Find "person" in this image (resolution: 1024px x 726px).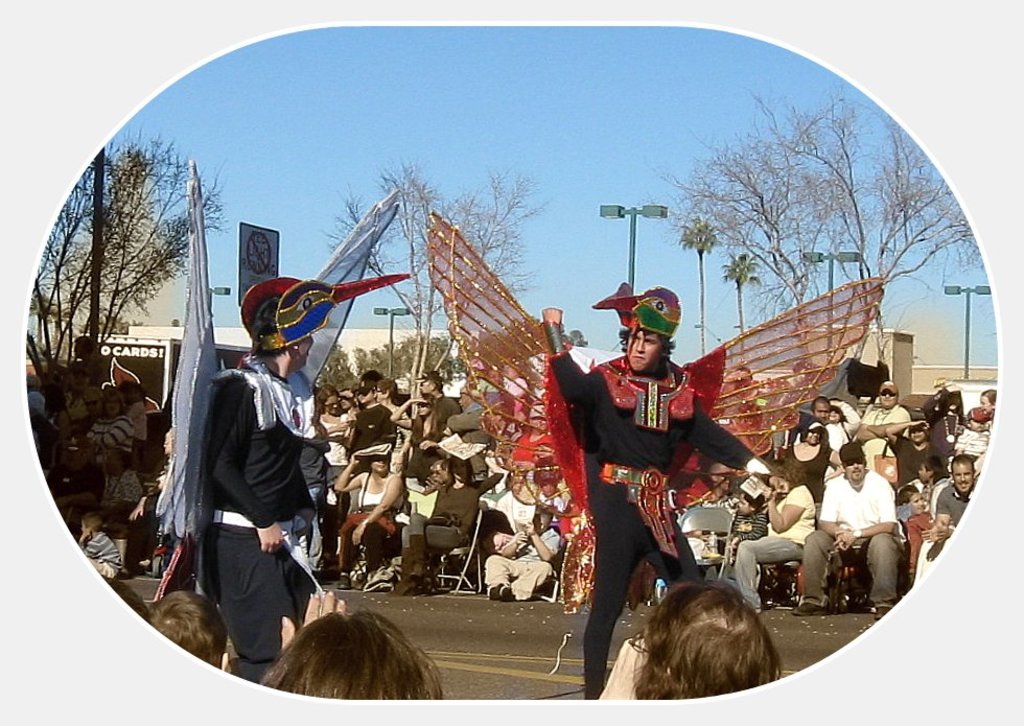
[left=315, top=381, right=343, bottom=439].
